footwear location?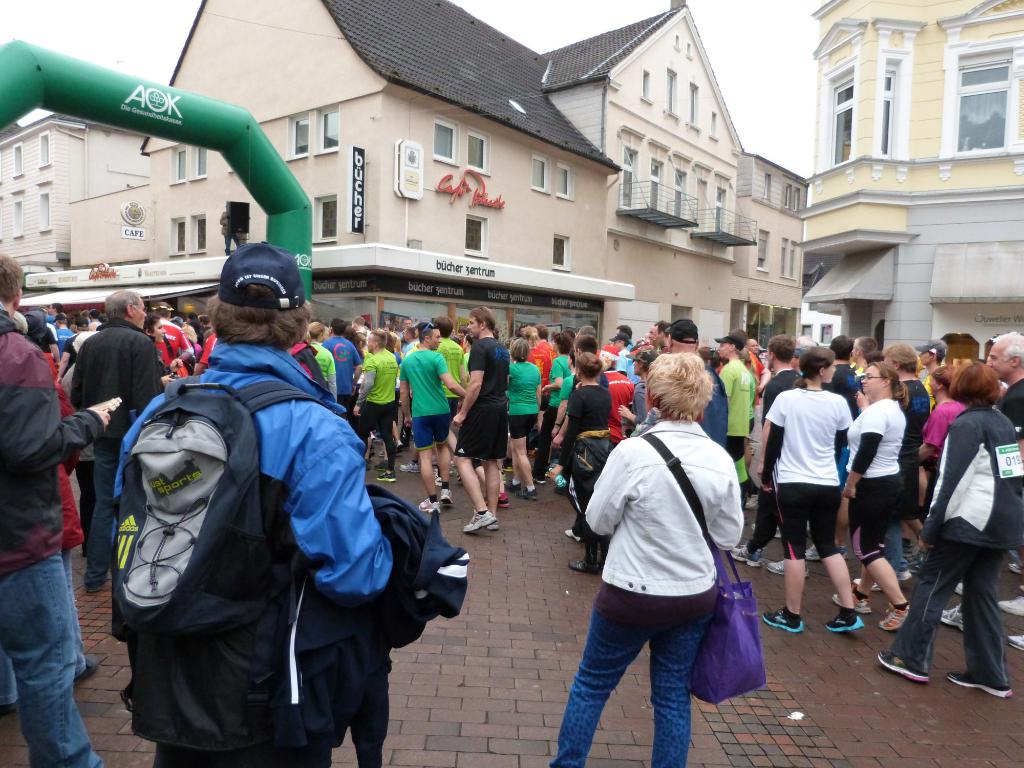
(881, 604, 912, 630)
